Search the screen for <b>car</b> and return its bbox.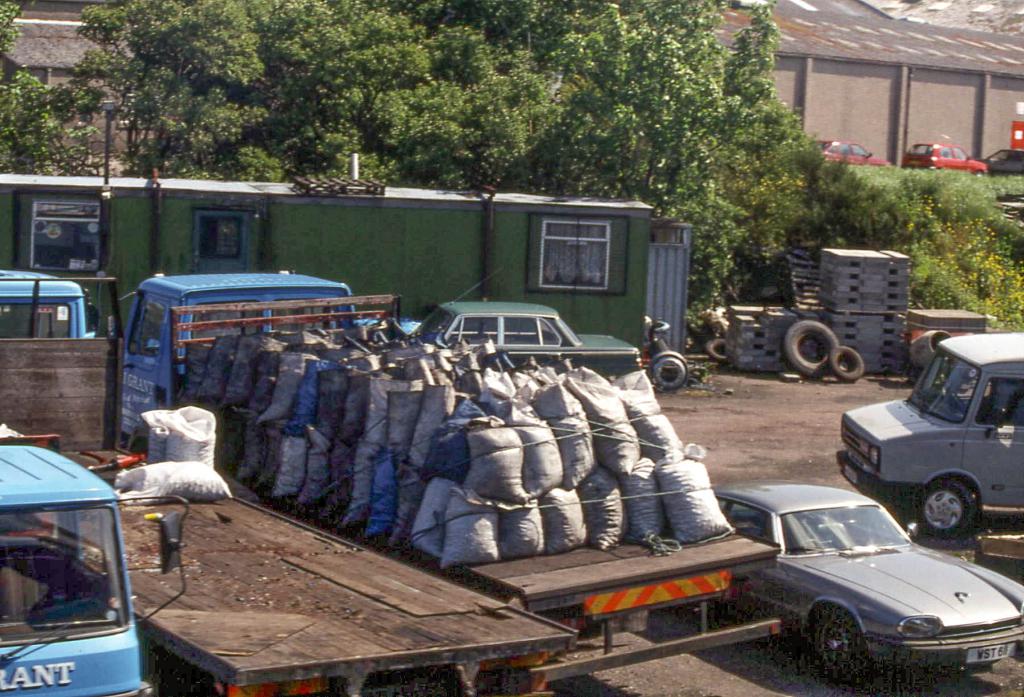
Found: l=714, t=483, r=1023, b=684.
